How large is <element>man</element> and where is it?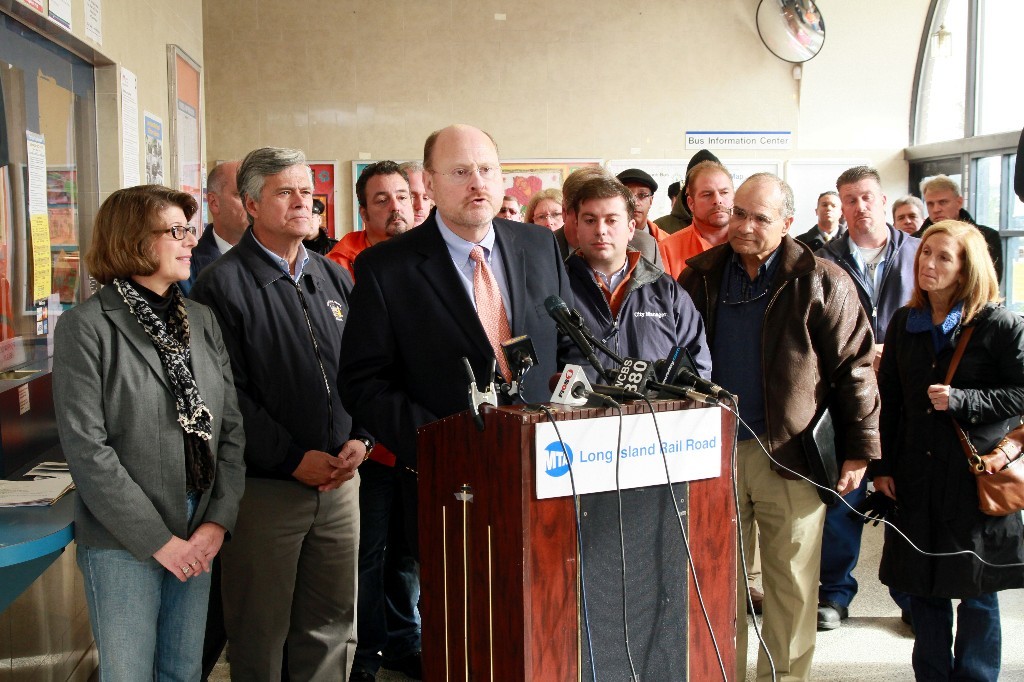
Bounding box: l=816, t=161, r=924, b=628.
